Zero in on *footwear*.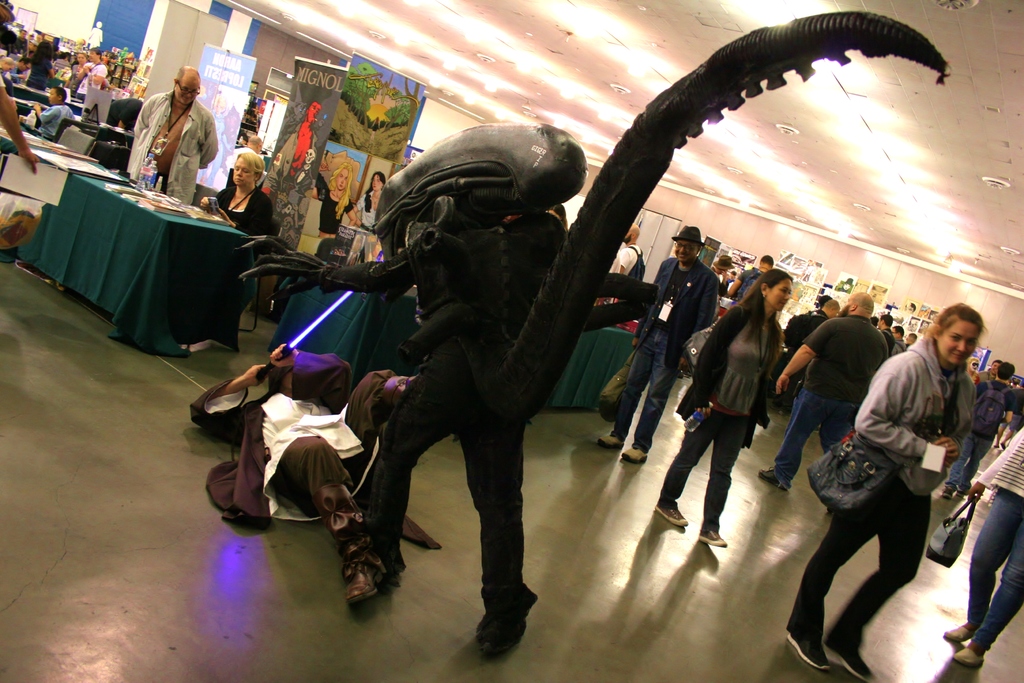
Zeroed in: detection(953, 644, 989, 667).
